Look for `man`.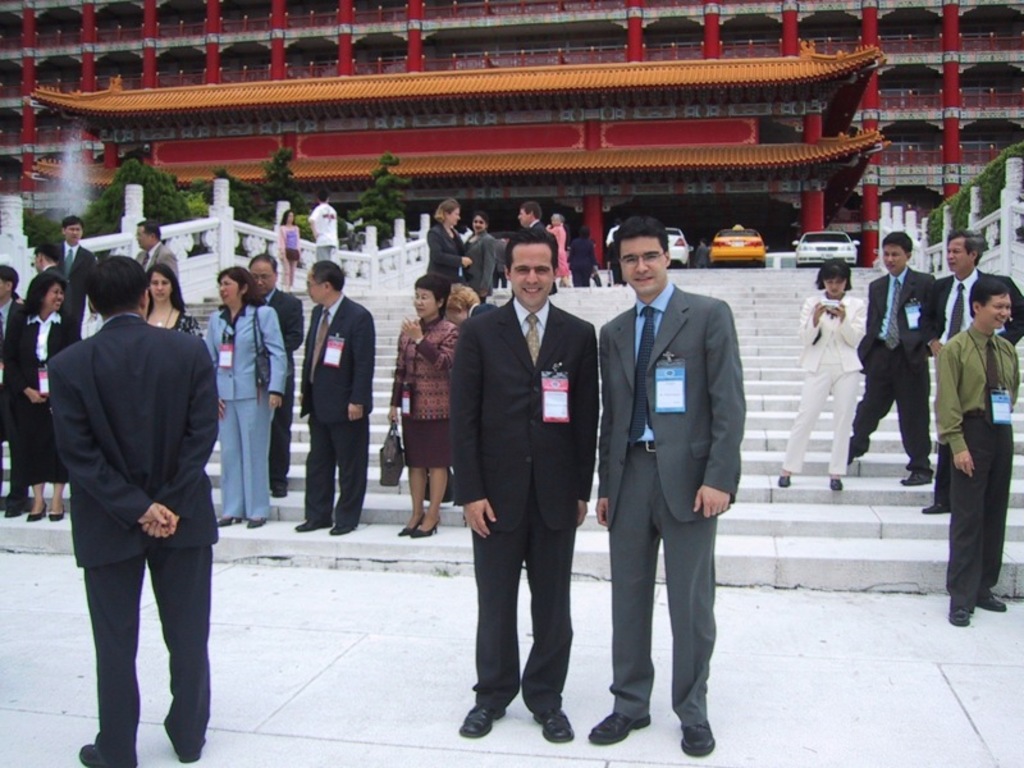
Found: x1=0, y1=265, x2=28, y2=517.
